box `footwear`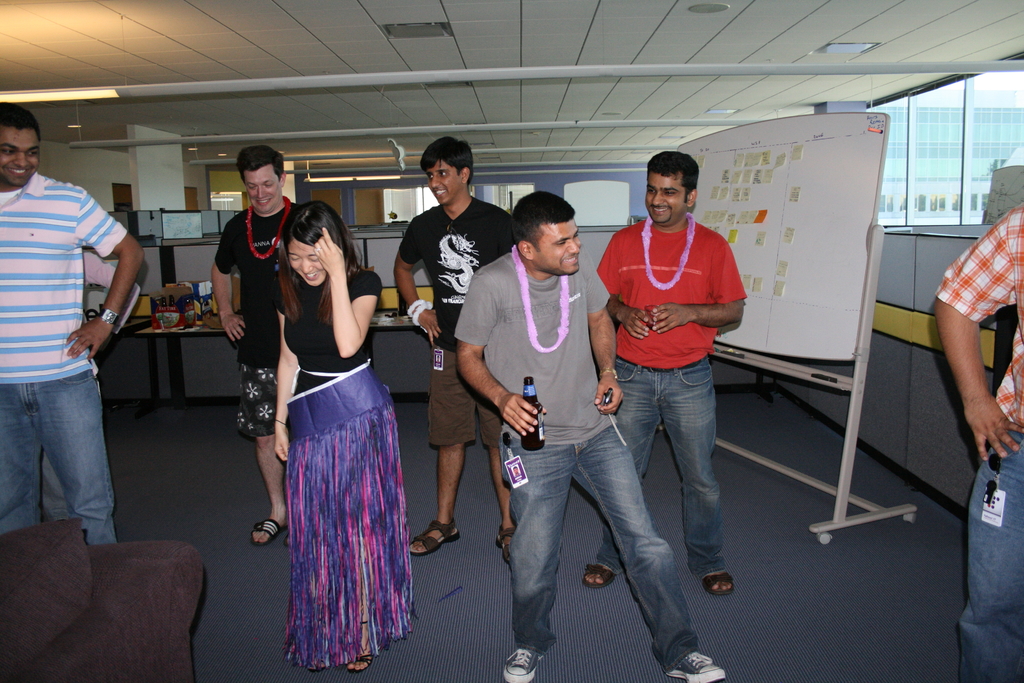
498 644 548 677
